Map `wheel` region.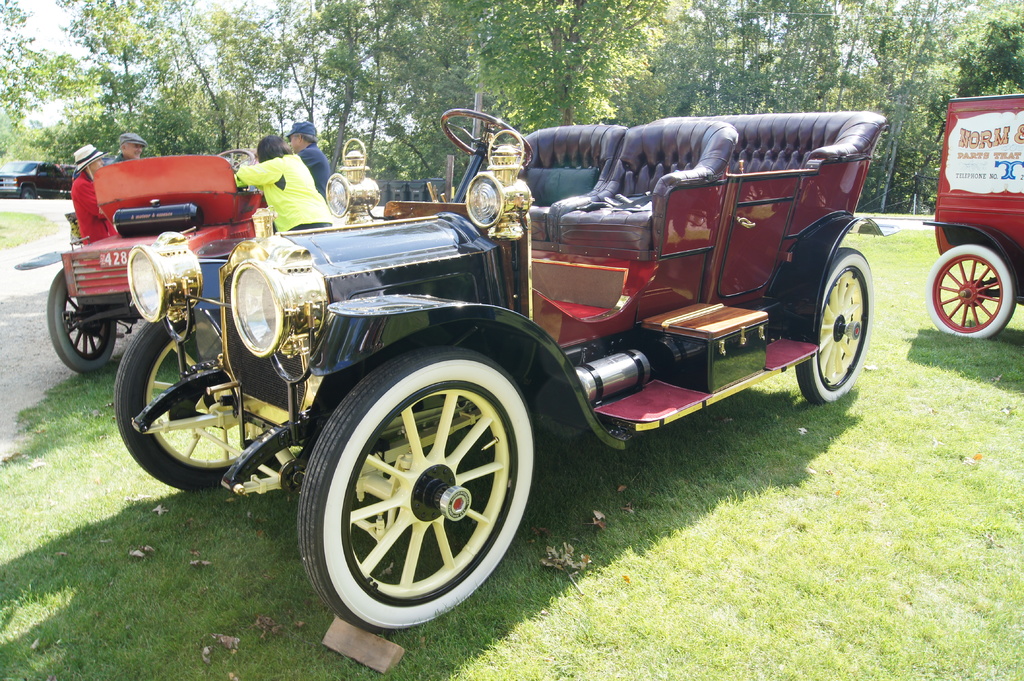
Mapped to (left=435, top=106, right=529, bottom=167).
